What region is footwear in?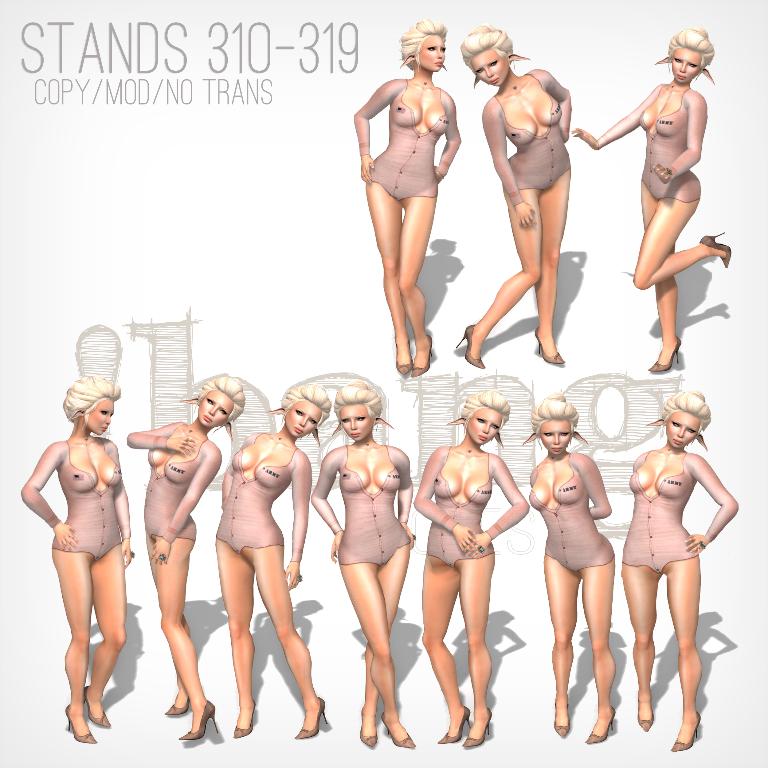
410 333 436 382.
